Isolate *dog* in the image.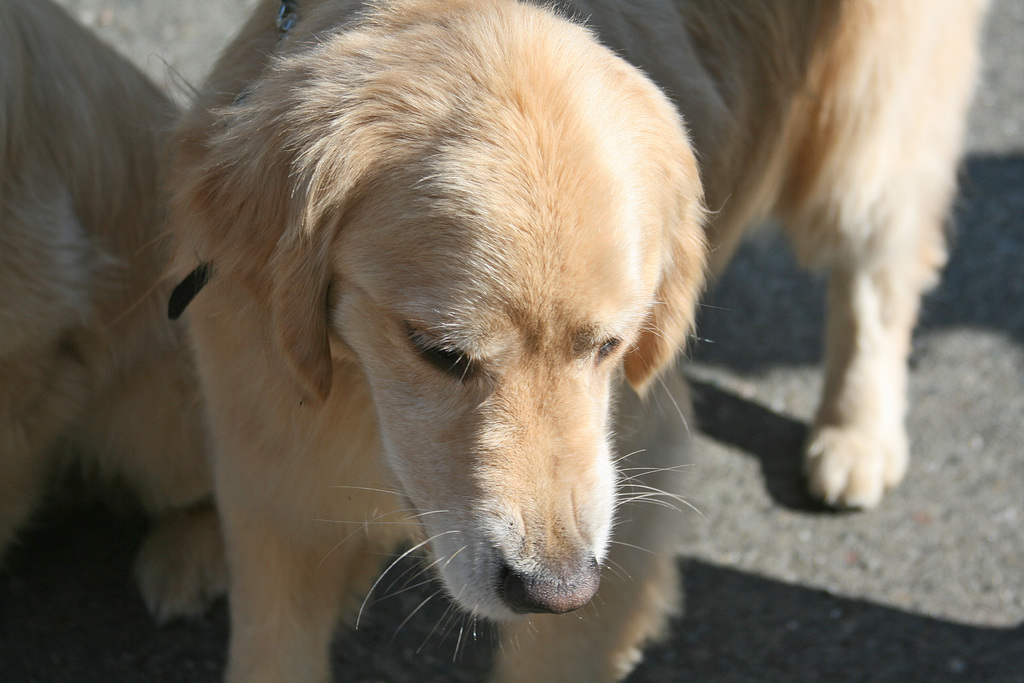
Isolated region: [166,0,989,682].
